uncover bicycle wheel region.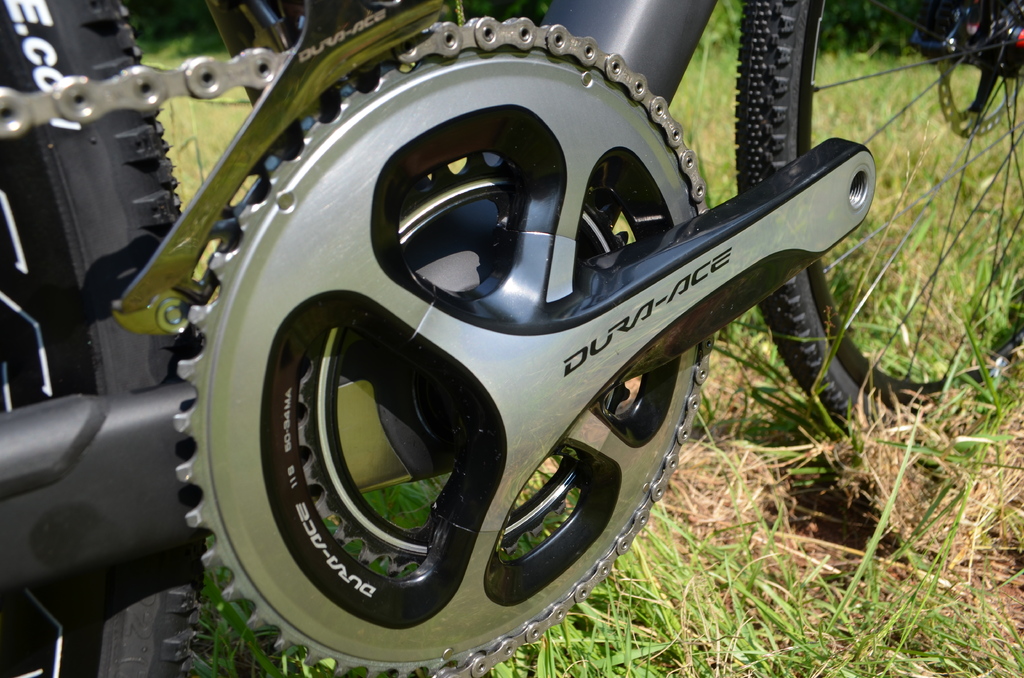
Uncovered: 0, 0, 205, 677.
